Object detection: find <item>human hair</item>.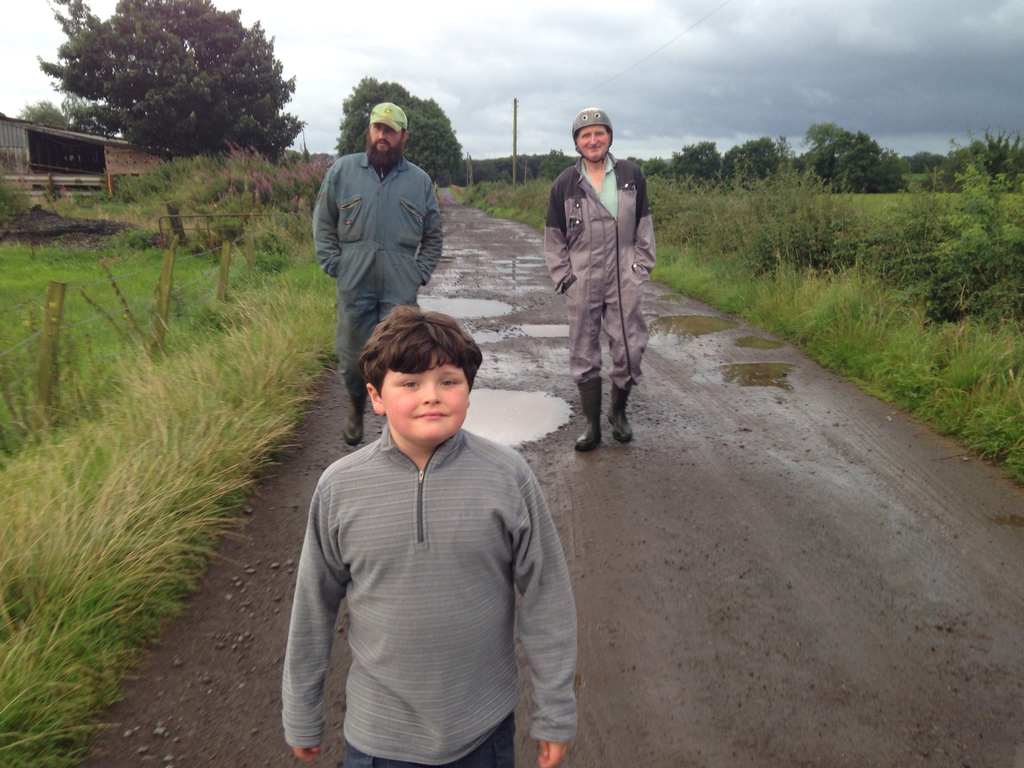
Rect(367, 116, 406, 140).
